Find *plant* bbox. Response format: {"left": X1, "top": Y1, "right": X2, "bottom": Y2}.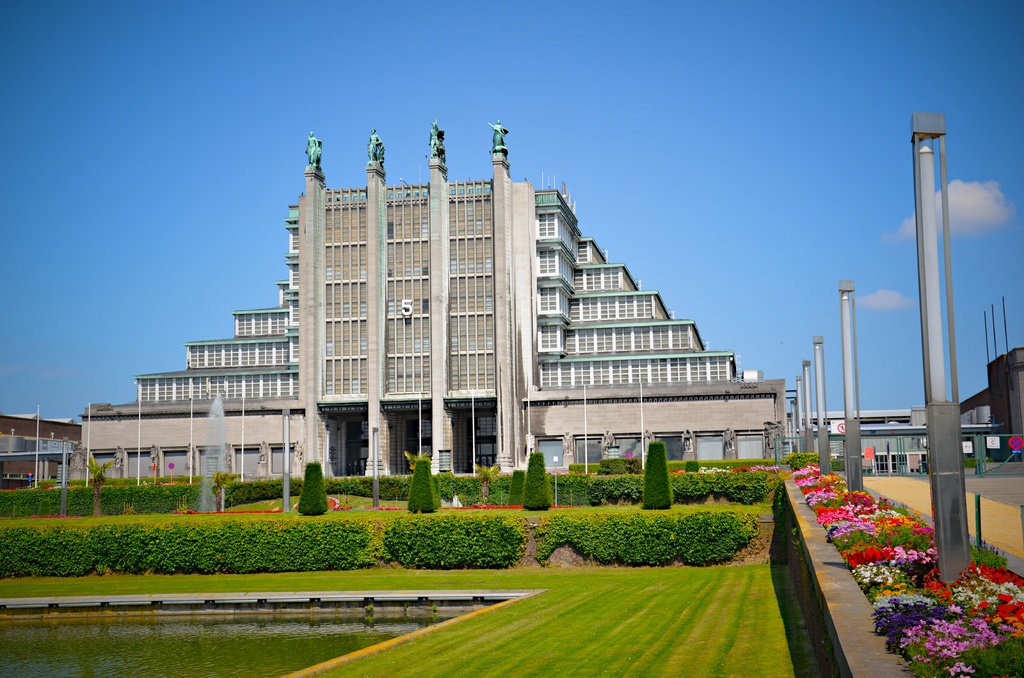
{"left": 879, "top": 553, "right": 1023, "bottom": 651}.
